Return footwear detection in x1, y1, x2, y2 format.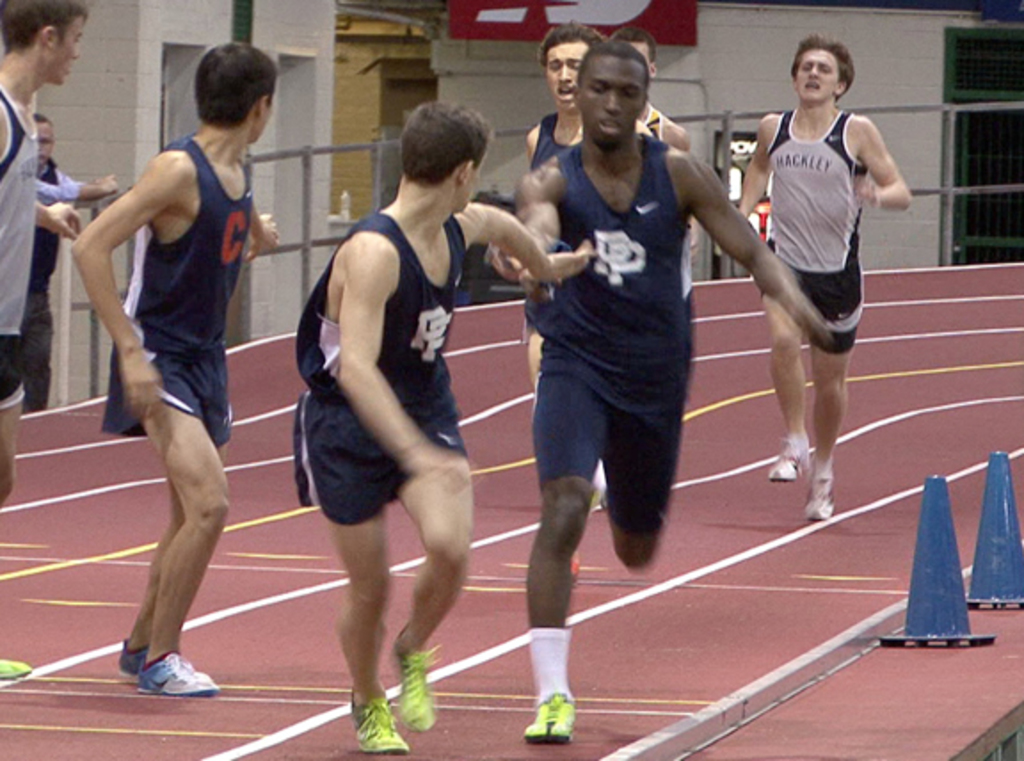
0, 654, 34, 681.
